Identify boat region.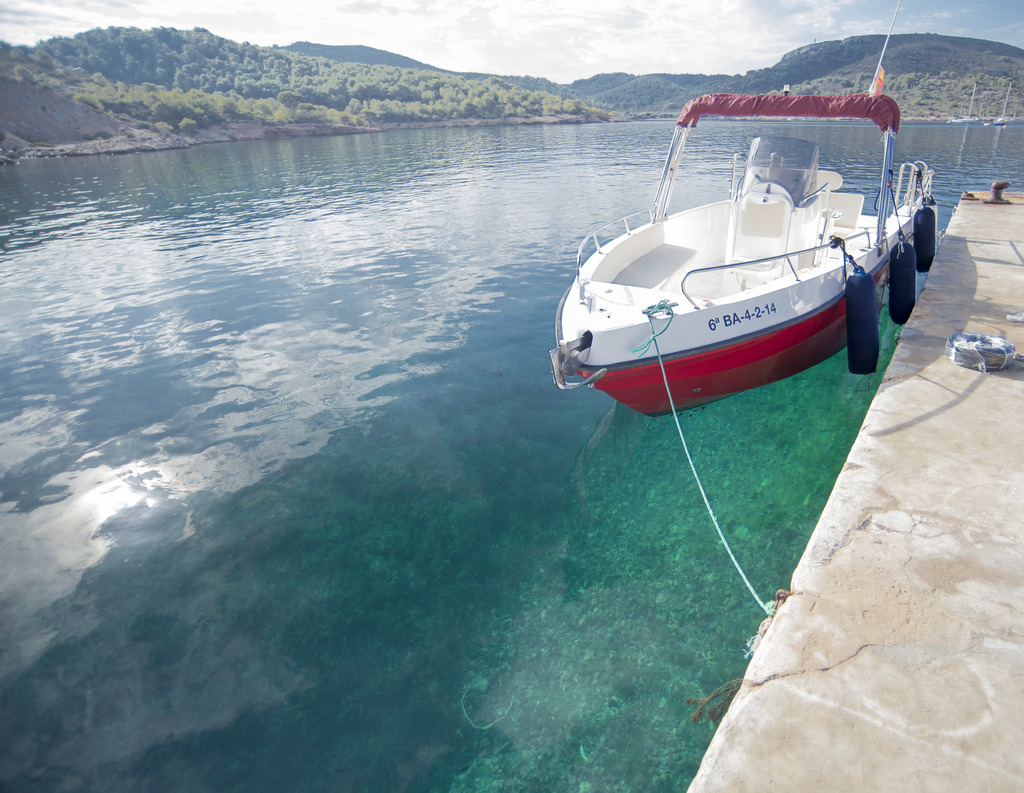
Region: [993, 82, 1011, 126].
